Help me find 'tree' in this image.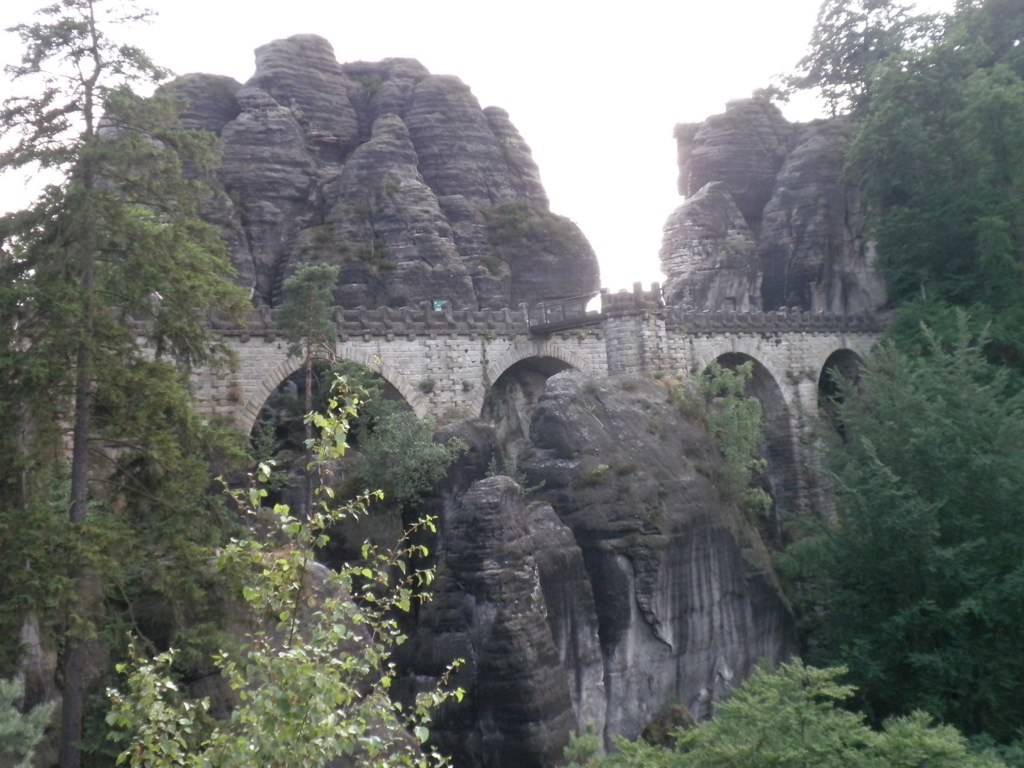
Found it: <box>0,0,254,765</box>.
